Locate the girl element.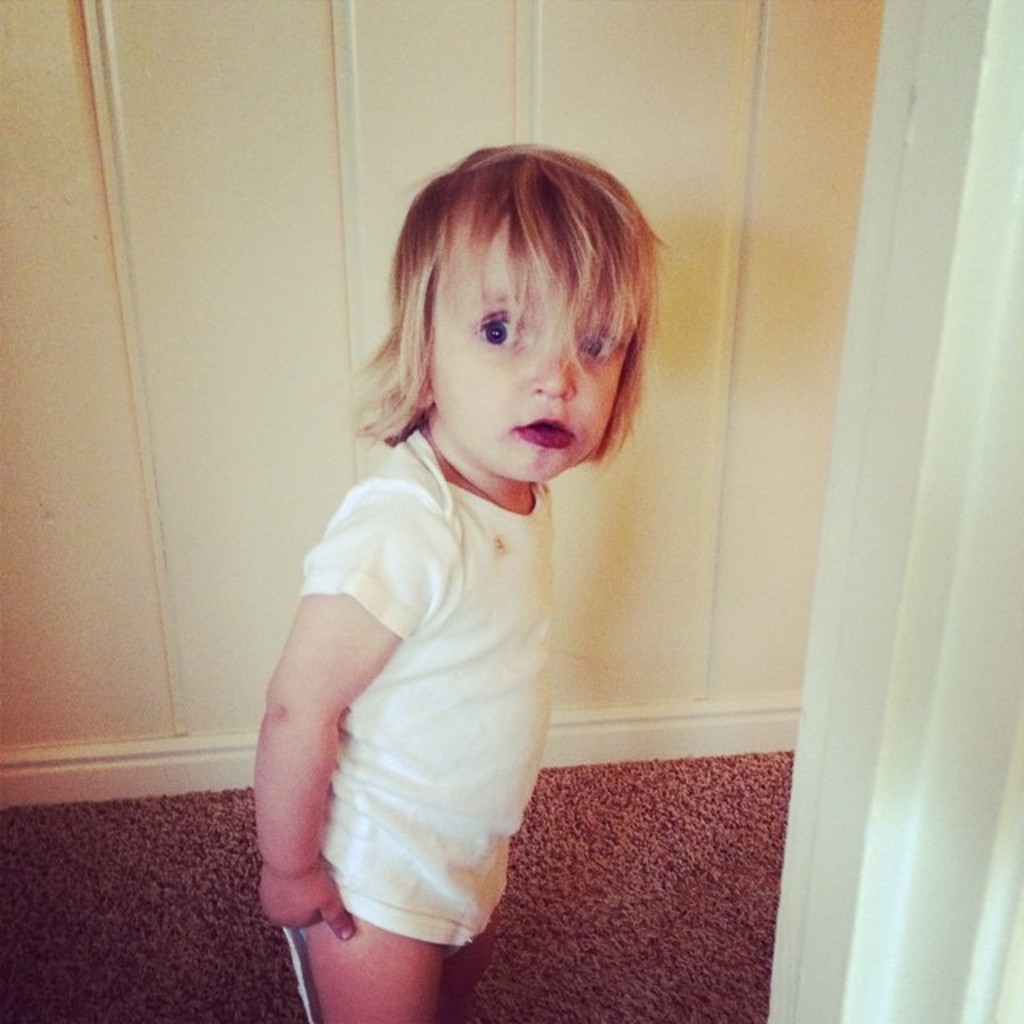
Element bbox: left=254, top=141, right=669, bottom=1022.
